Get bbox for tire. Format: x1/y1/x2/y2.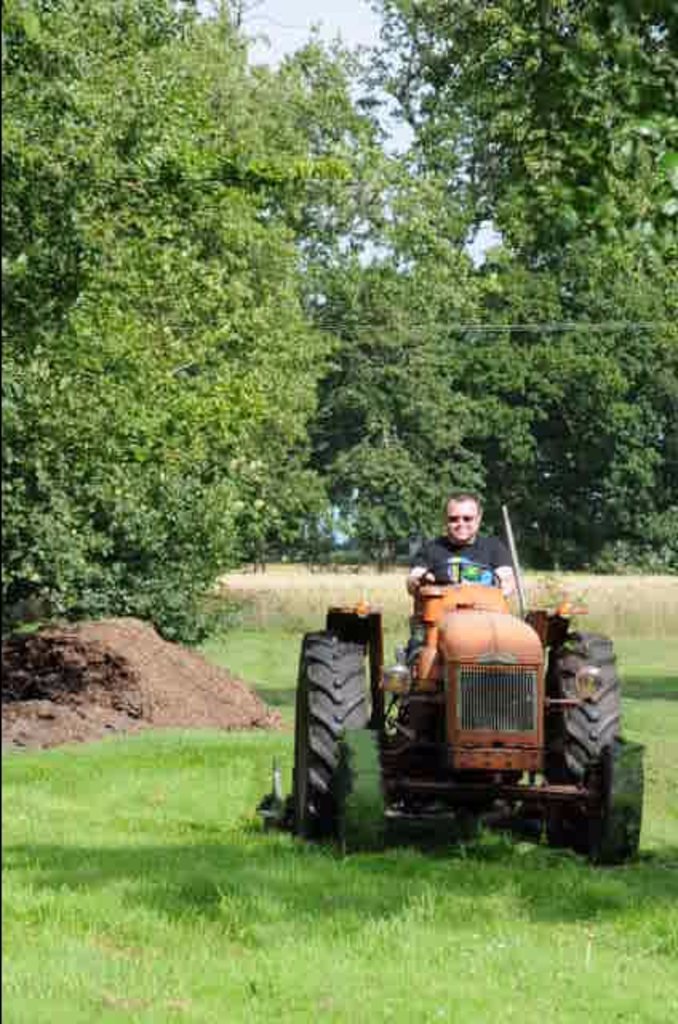
596/747/649/862.
